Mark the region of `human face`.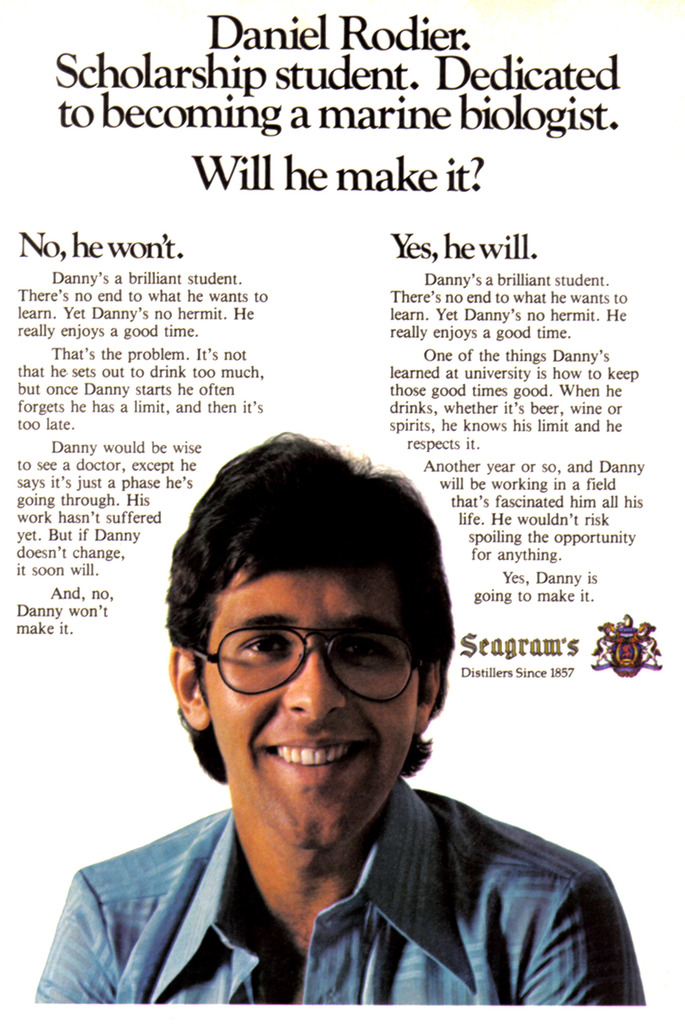
Region: 190, 574, 422, 842.
